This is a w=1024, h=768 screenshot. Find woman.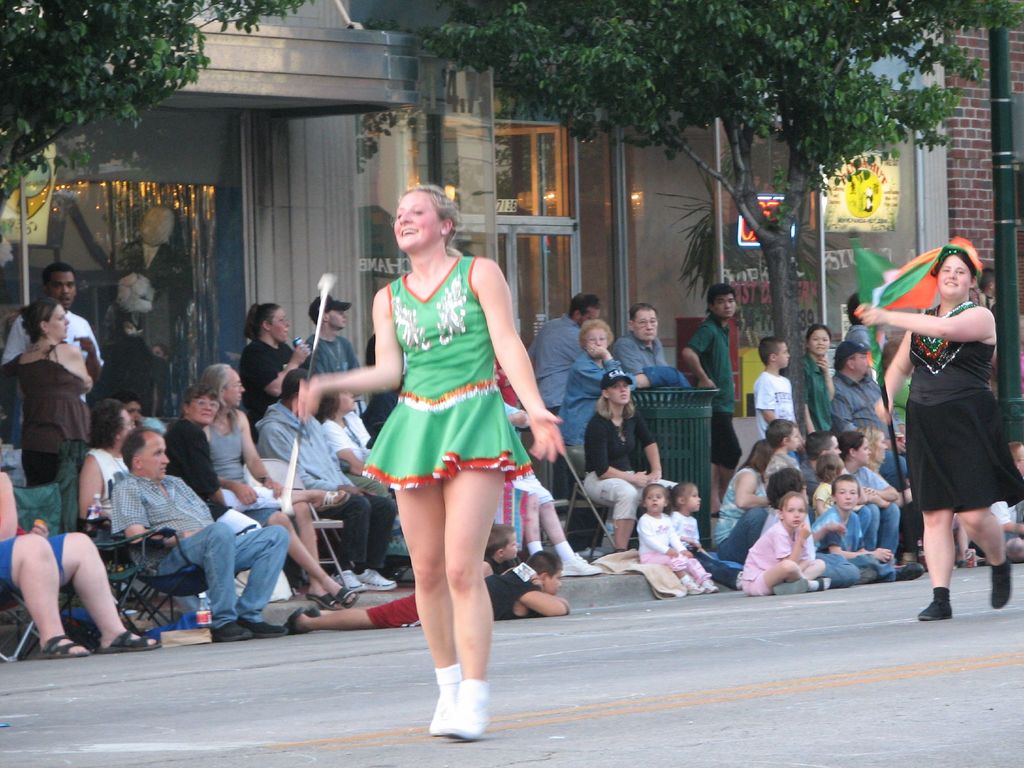
Bounding box: (x1=578, y1=364, x2=673, y2=559).
